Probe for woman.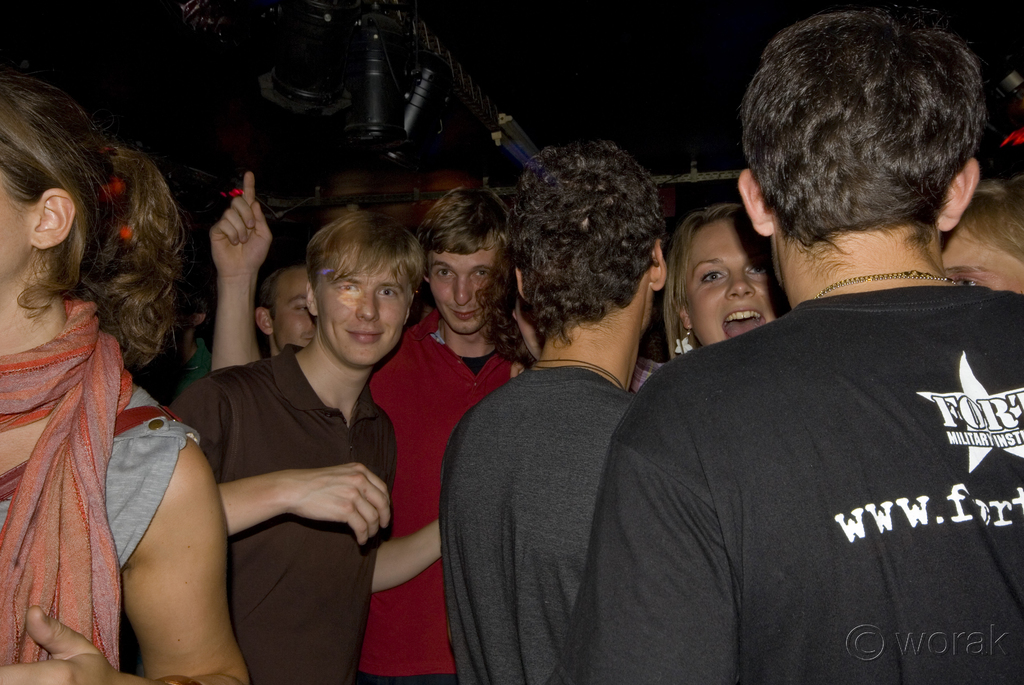
Probe result: [x1=659, y1=195, x2=790, y2=368].
